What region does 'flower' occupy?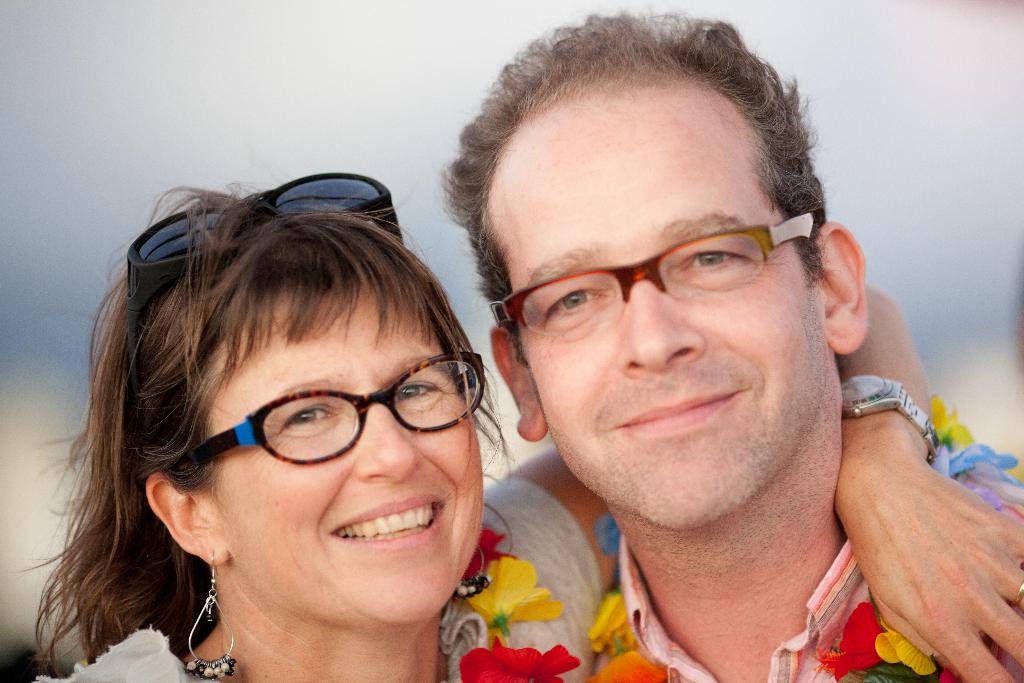
587,583,635,654.
